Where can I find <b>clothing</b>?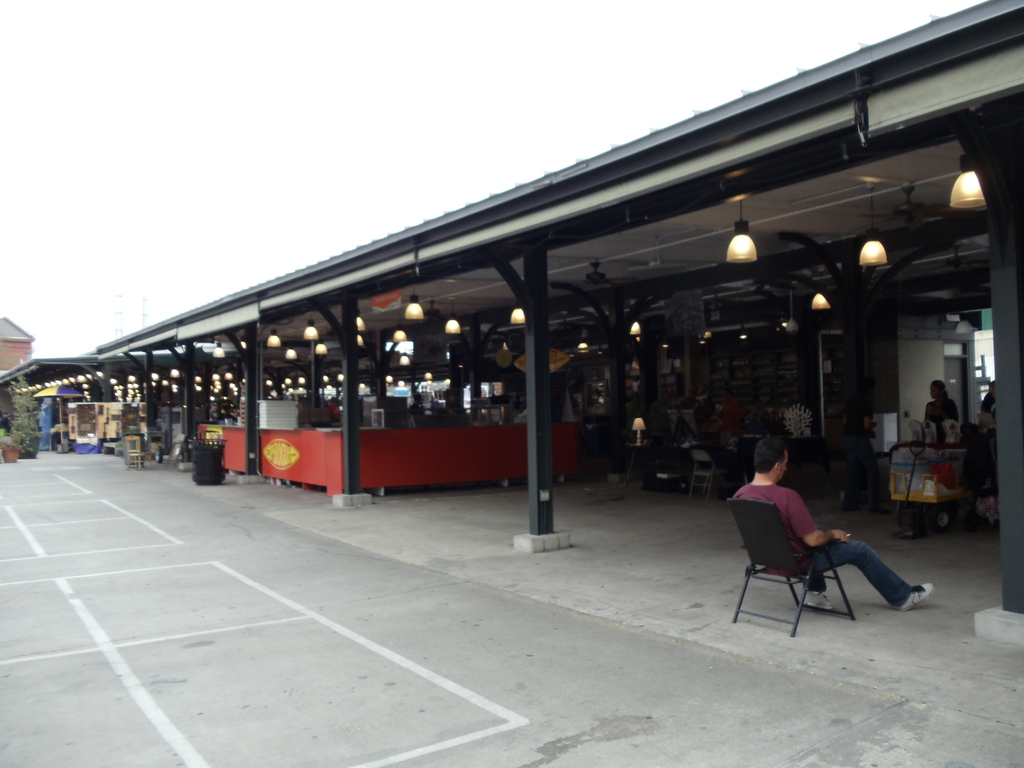
You can find it at 722 396 746 436.
